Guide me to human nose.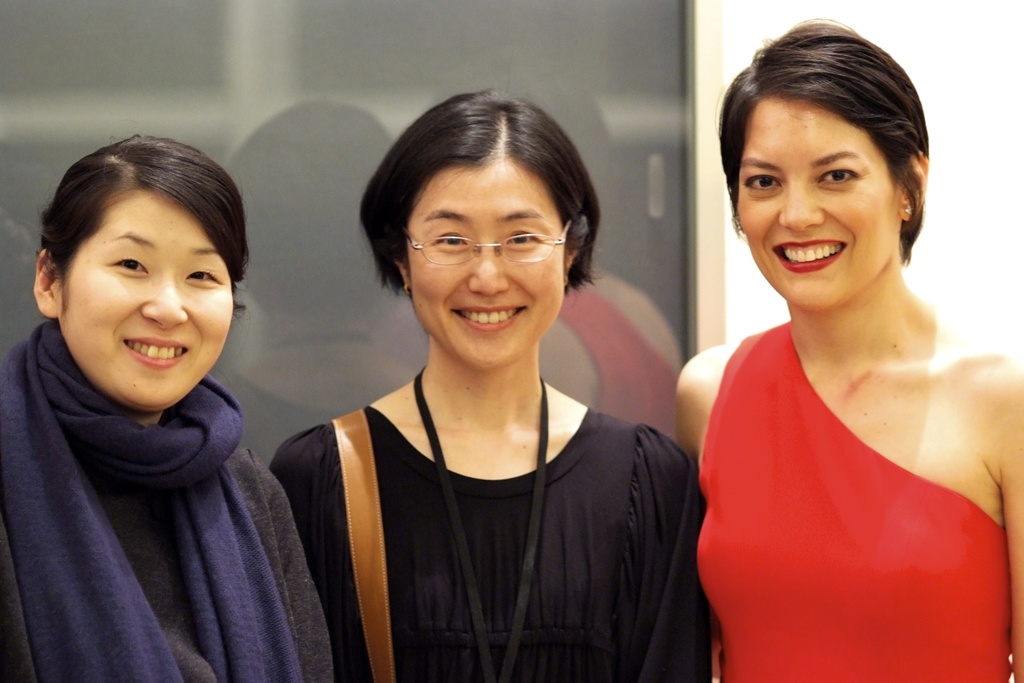
Guidance: box=[775, 169, 826, 231].
